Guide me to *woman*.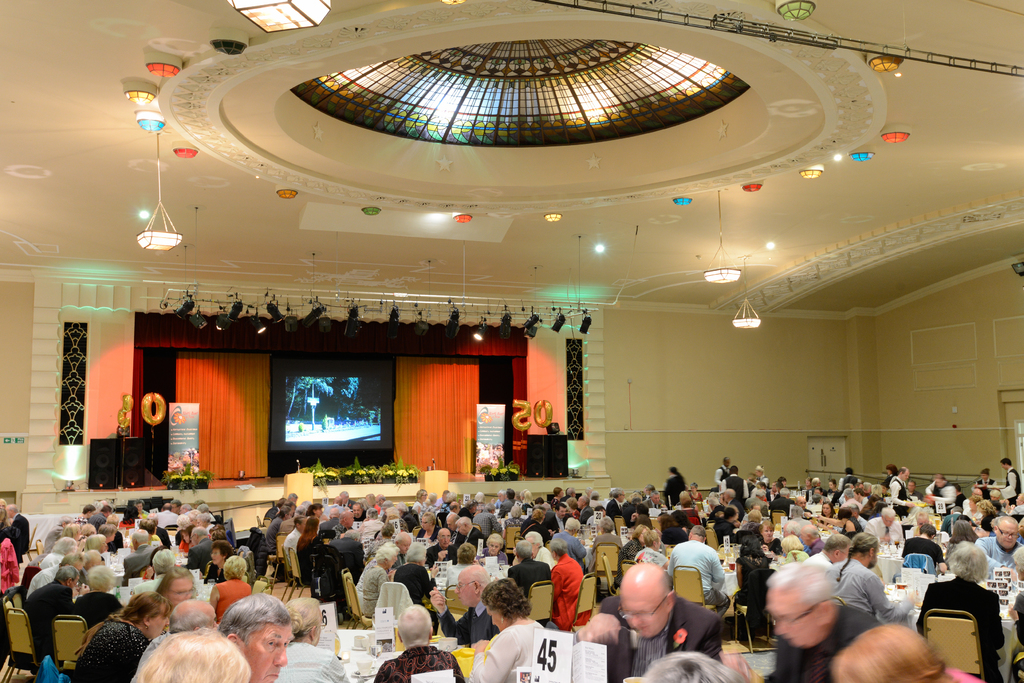
Guidance: <box>439,544,484,586</box>.
